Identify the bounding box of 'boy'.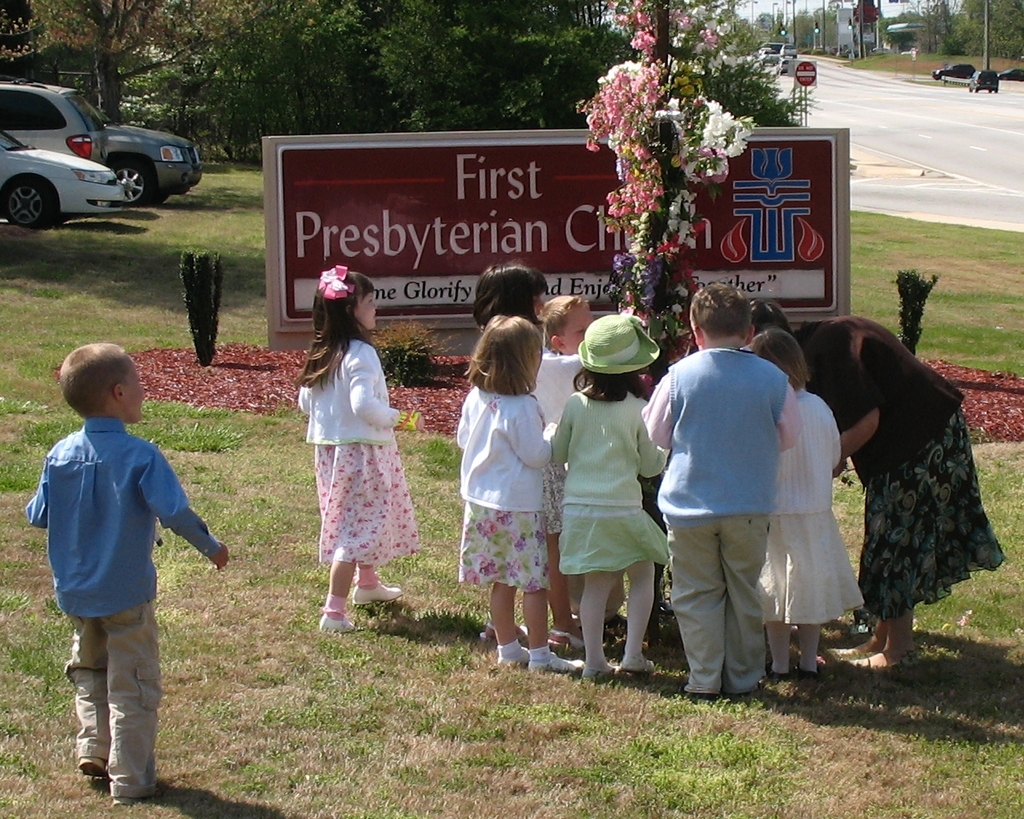
select_region(539, 294, 596, 353).
